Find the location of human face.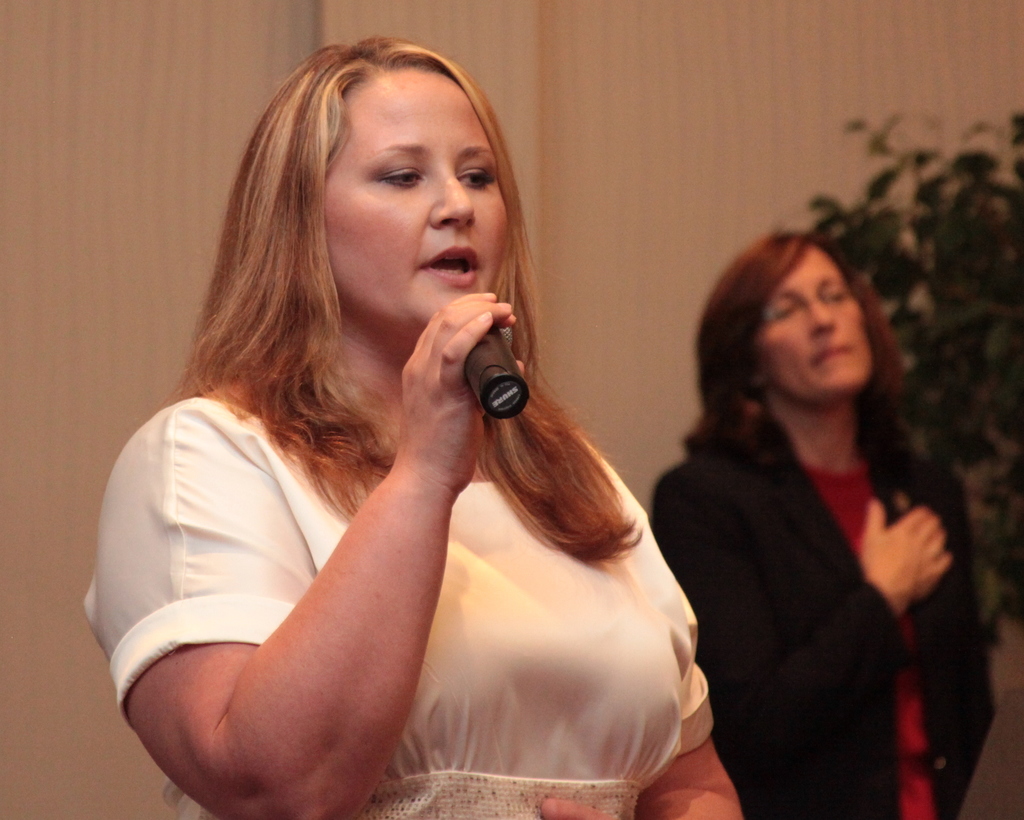
Location: [753, 245, 874, 401].
